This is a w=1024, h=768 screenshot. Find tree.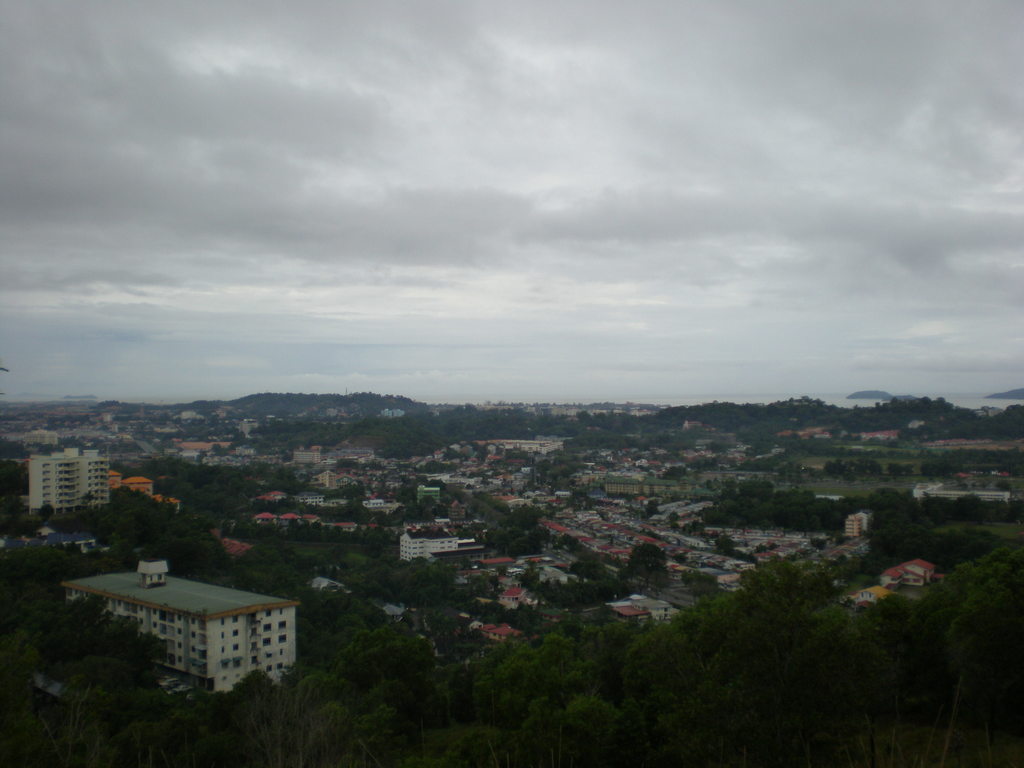
Bounding box: x1=216, y1=529, x2=314, y2=605.
